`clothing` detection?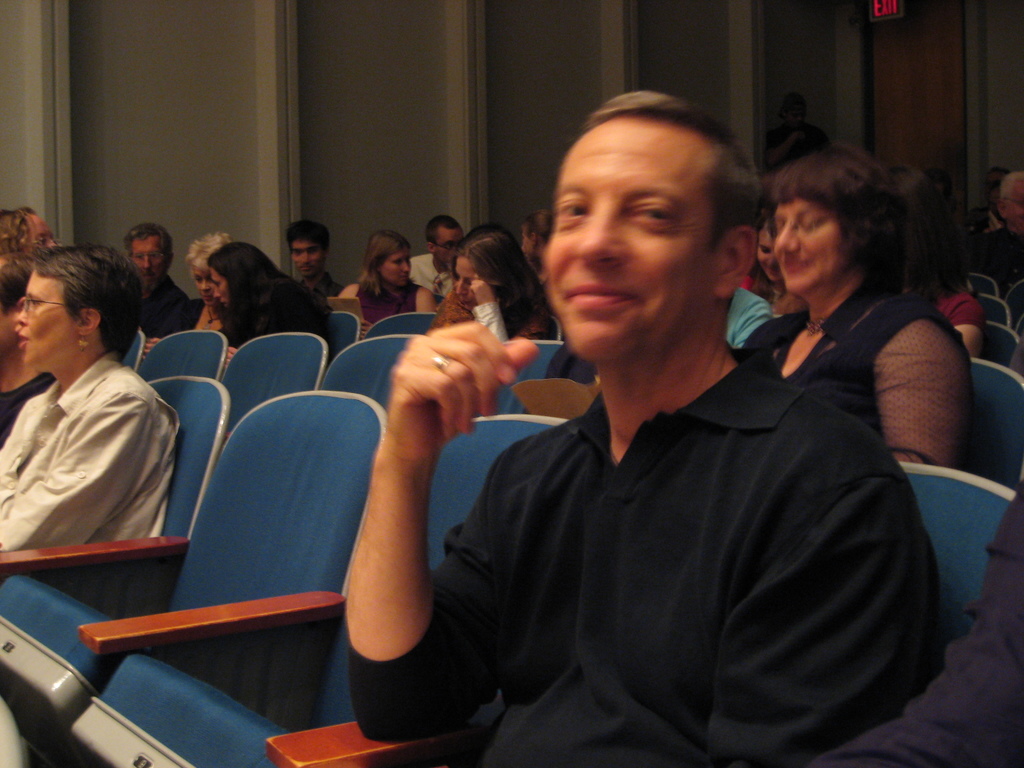
0/372/54/457
